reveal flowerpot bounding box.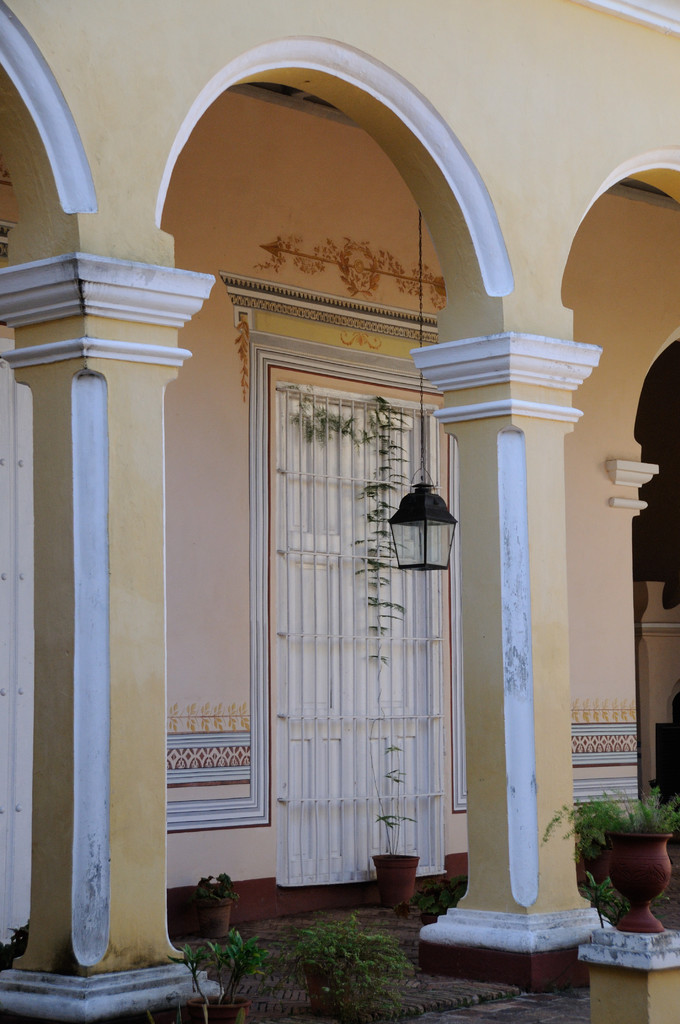
Revealed: 600:829:679:930.
